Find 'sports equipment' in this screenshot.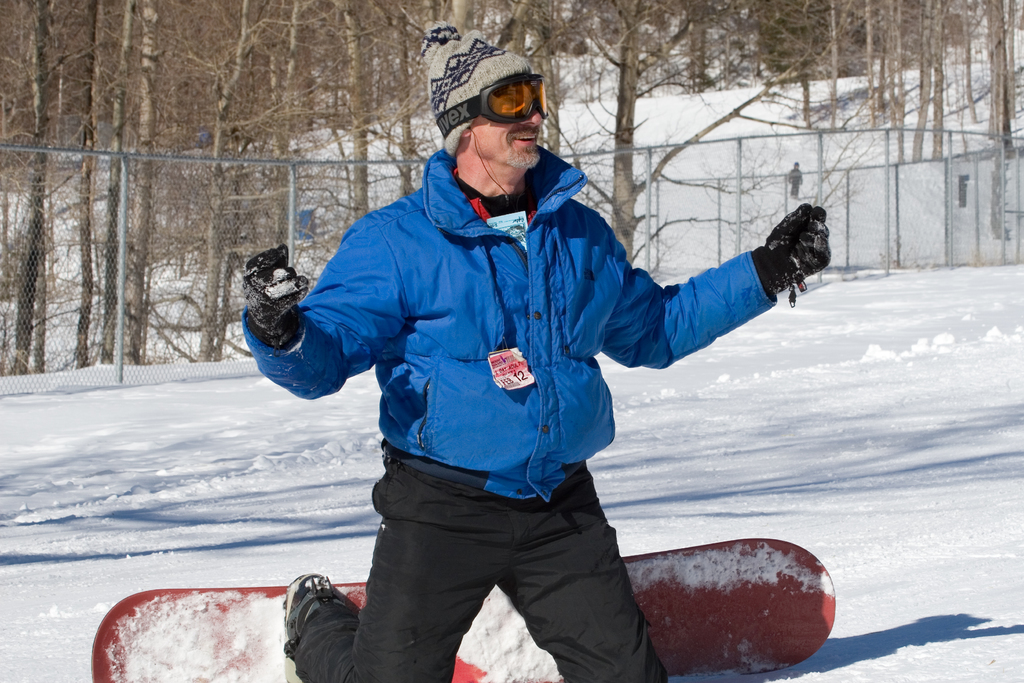
The bounding box for 'sports equipment' is Rect(246, 243, 309, 347).
